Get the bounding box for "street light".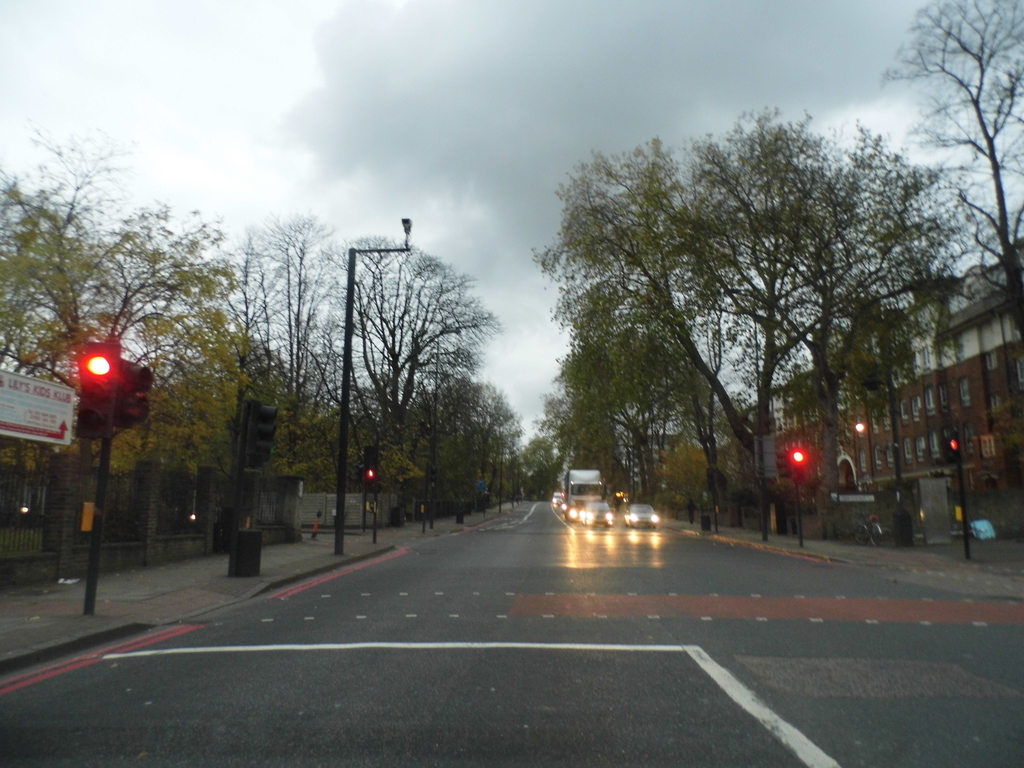
bbox=(851, 421, 866, 437).
